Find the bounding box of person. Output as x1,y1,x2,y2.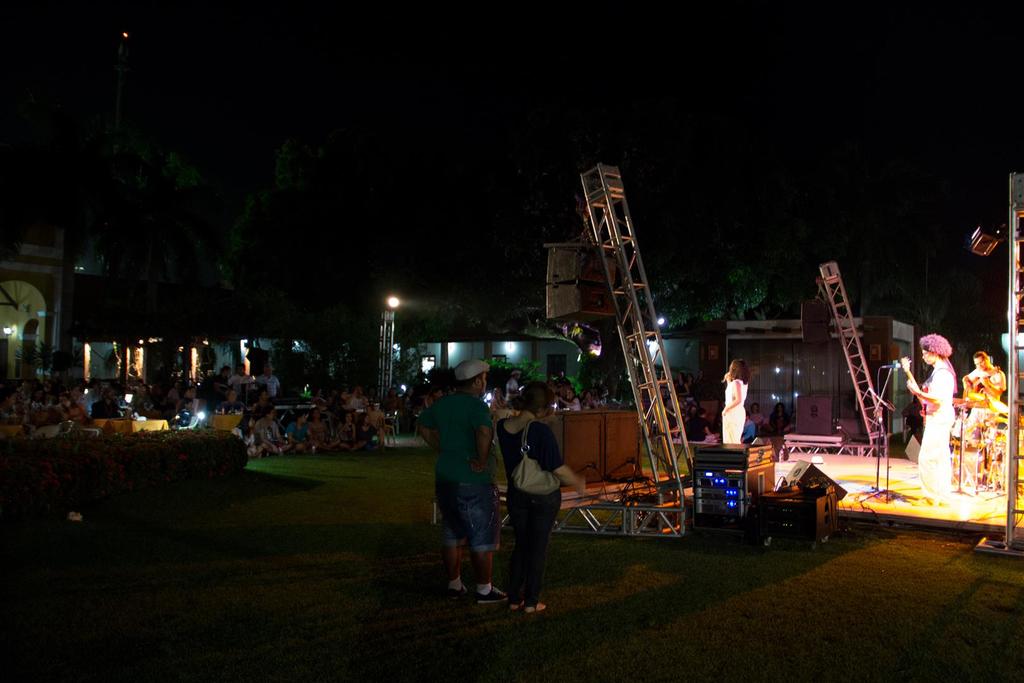
432,361,506,609.
